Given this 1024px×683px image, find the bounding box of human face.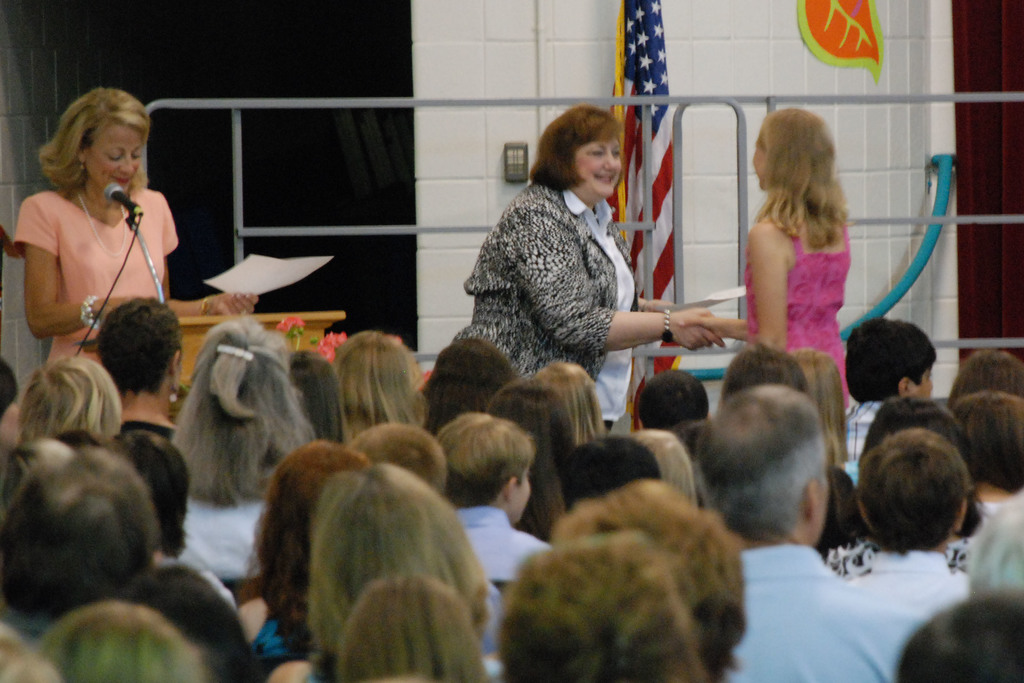
576/136/621/199.
